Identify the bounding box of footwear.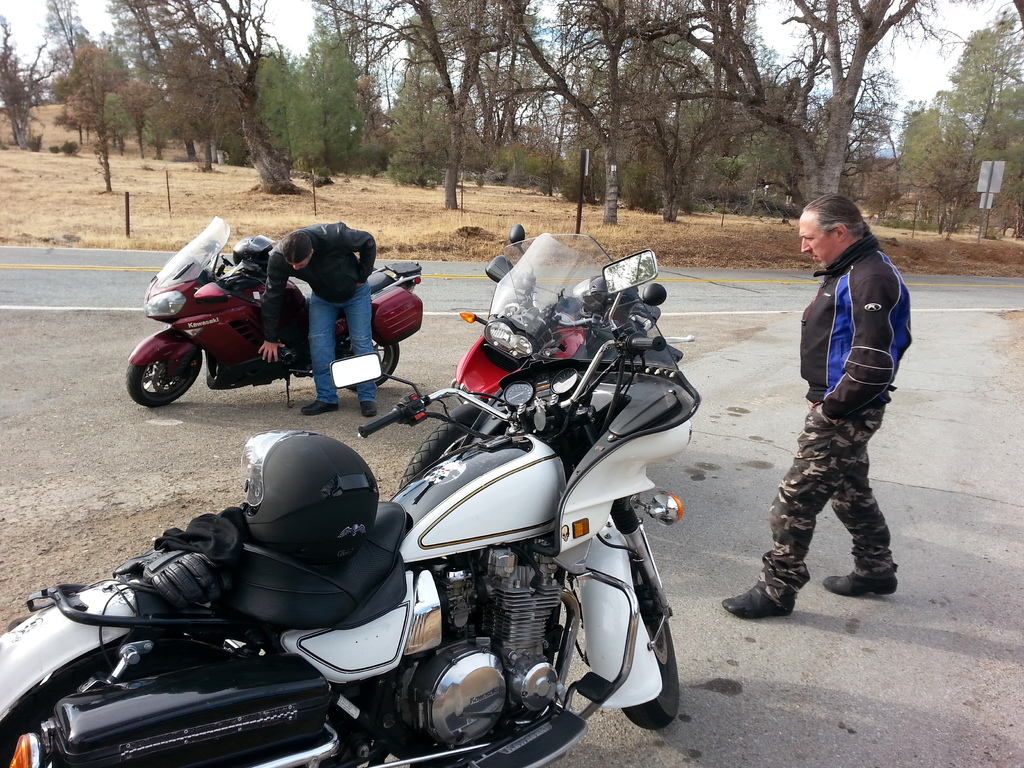
(left=712, top=580, right=796, bottom=622).
